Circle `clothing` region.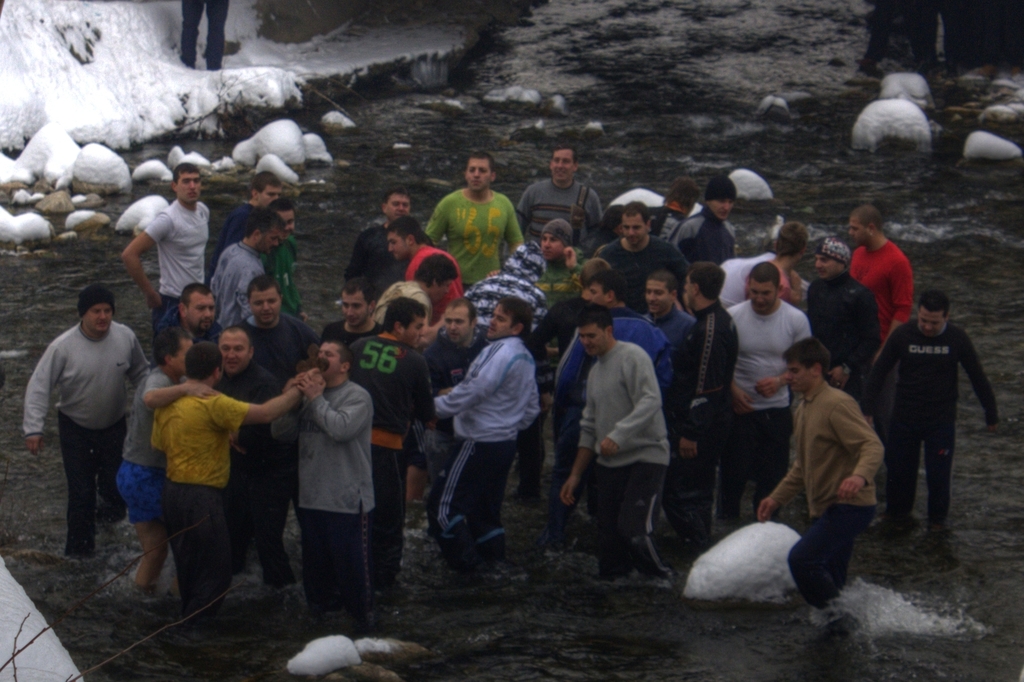
Region: <box>347,327,435,602</box>.
